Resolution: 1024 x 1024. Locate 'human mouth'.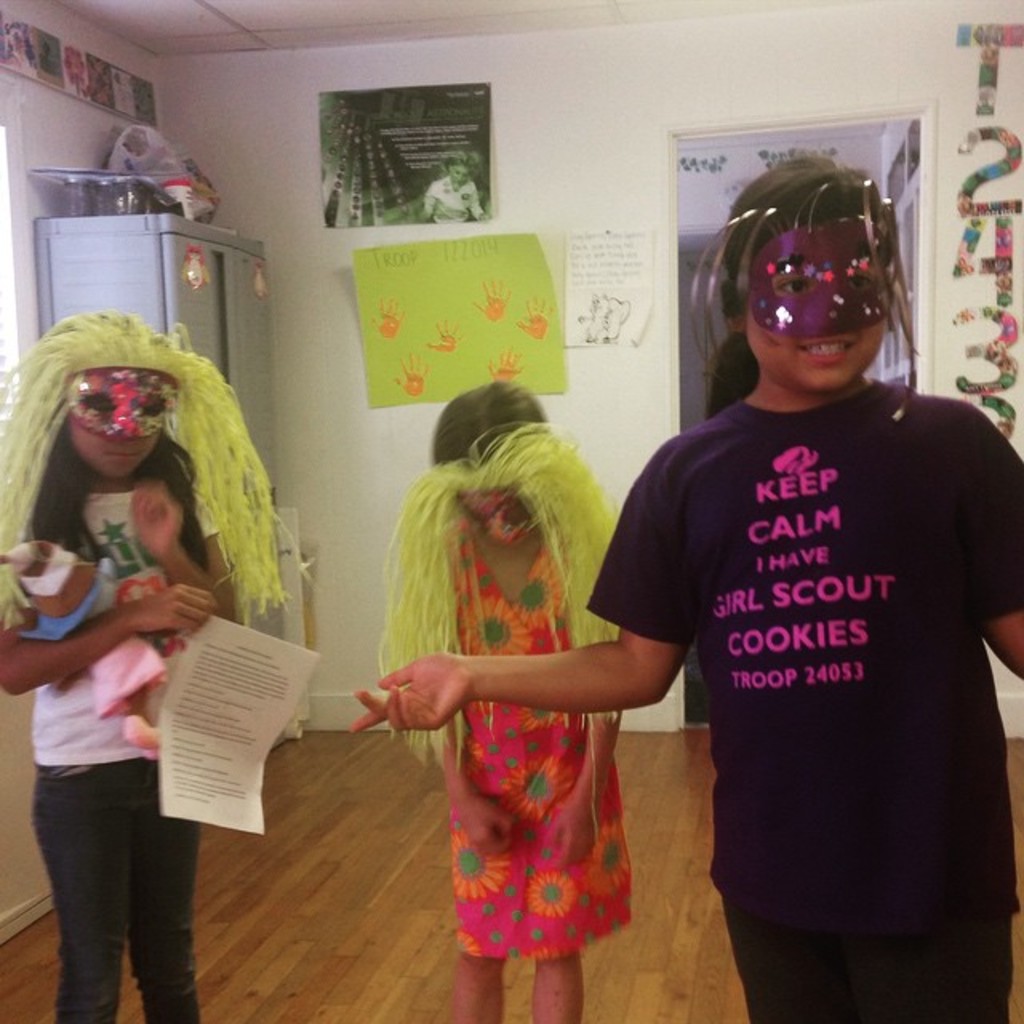
bbox=[802, 341, 862, 360].
